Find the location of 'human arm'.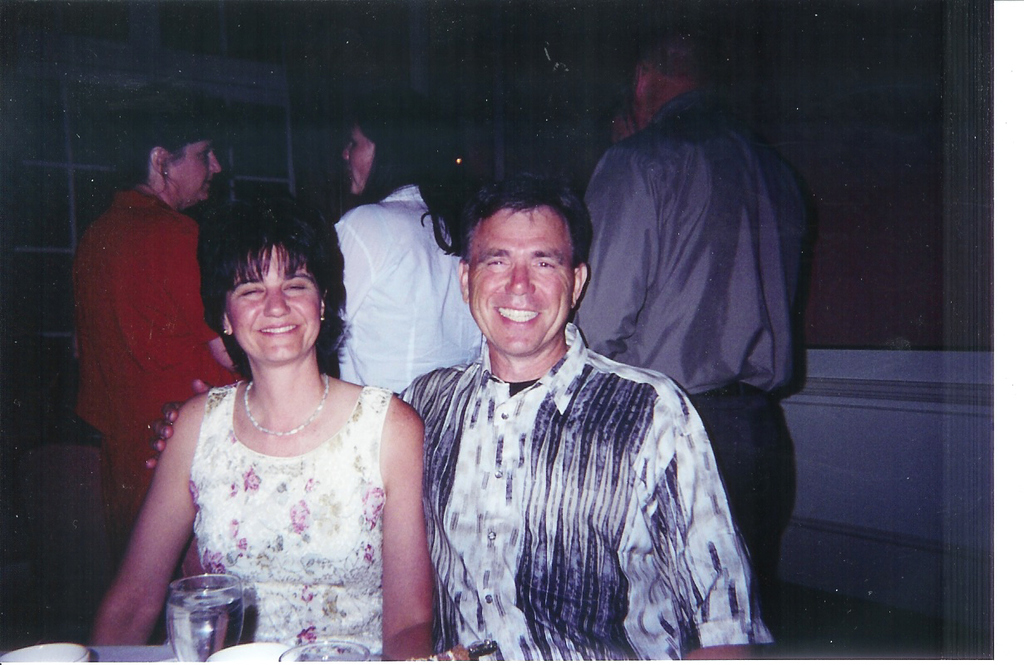
Location: (left=340, top=208, right=382, bottom=324).
